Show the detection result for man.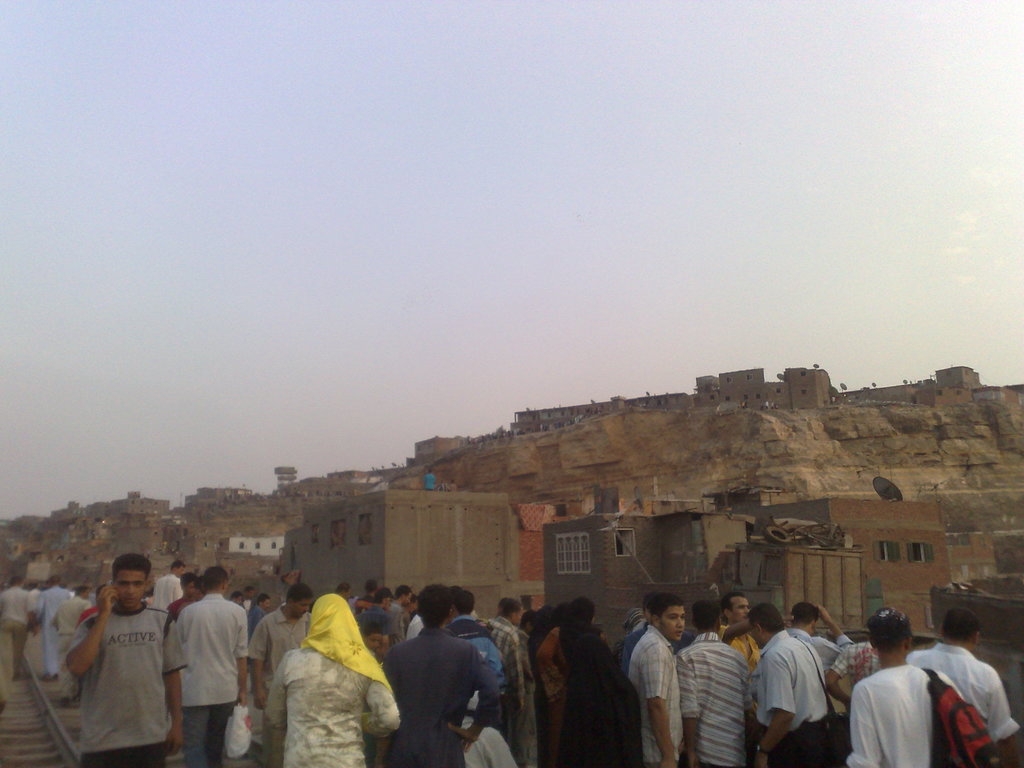
908,611,1023,767.
